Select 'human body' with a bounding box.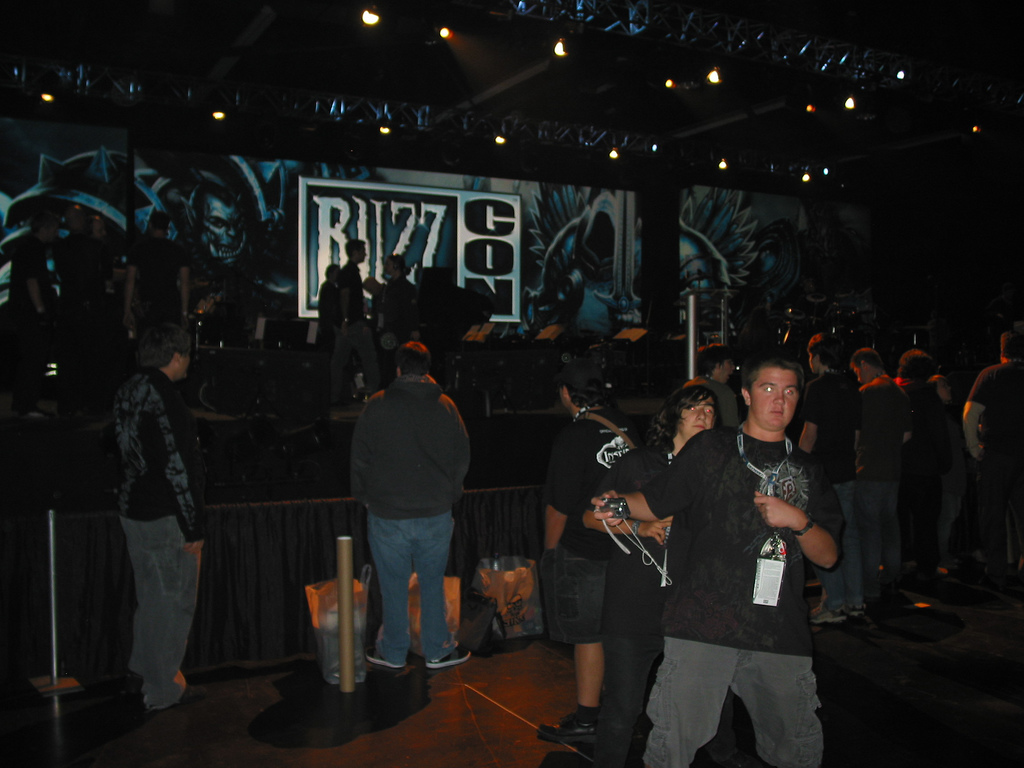
[left=798, top=331, right=847, bottom=634].
